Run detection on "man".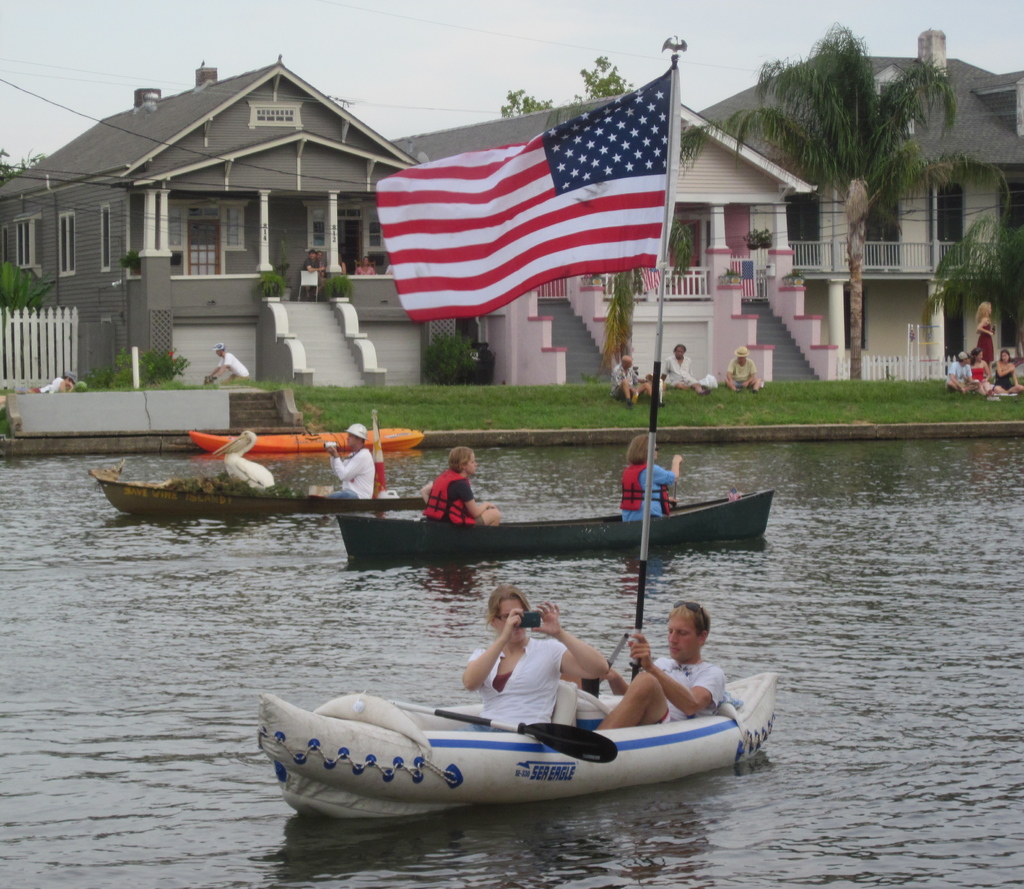
Result: 585 589 733 722.
